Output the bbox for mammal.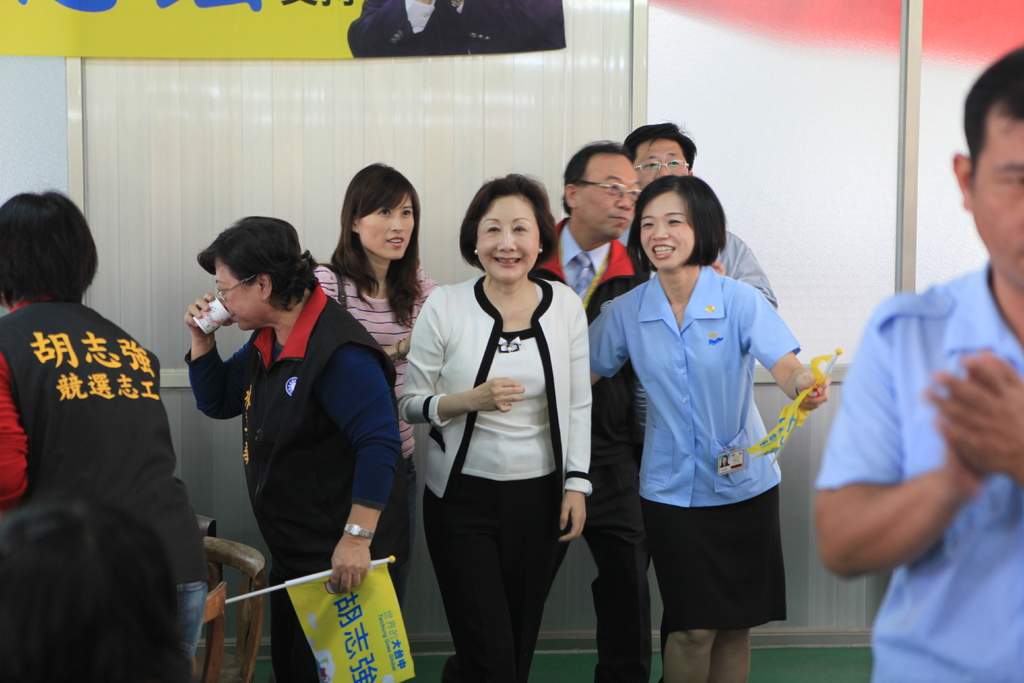
region(317, 154, 422, 595).
